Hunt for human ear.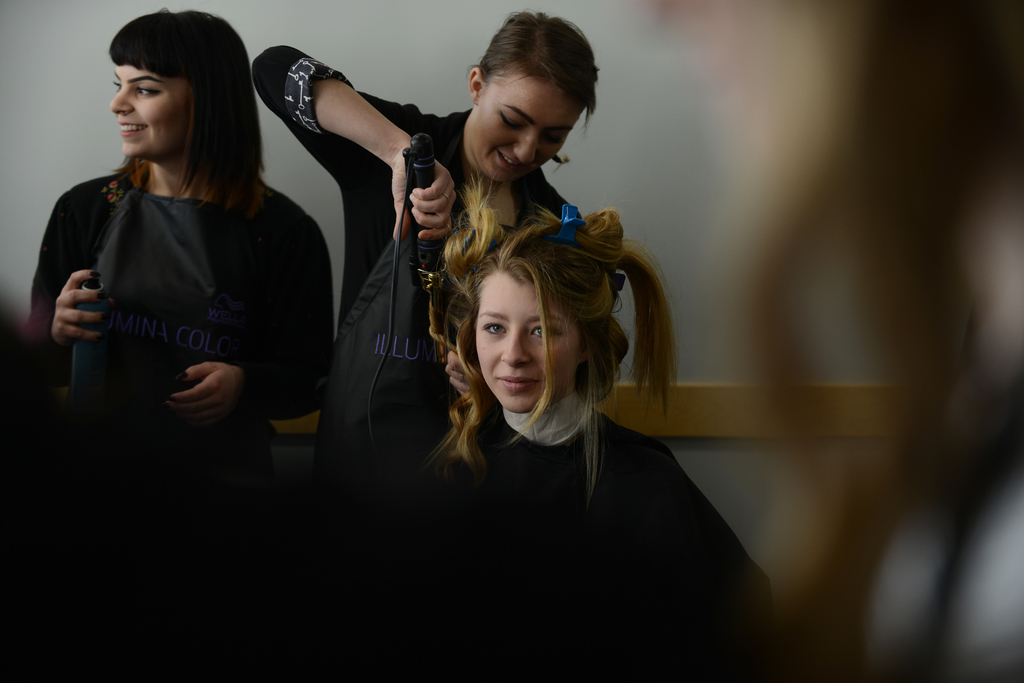
Hunted down at x1=468, y1=68, x2=482, y2=102.
